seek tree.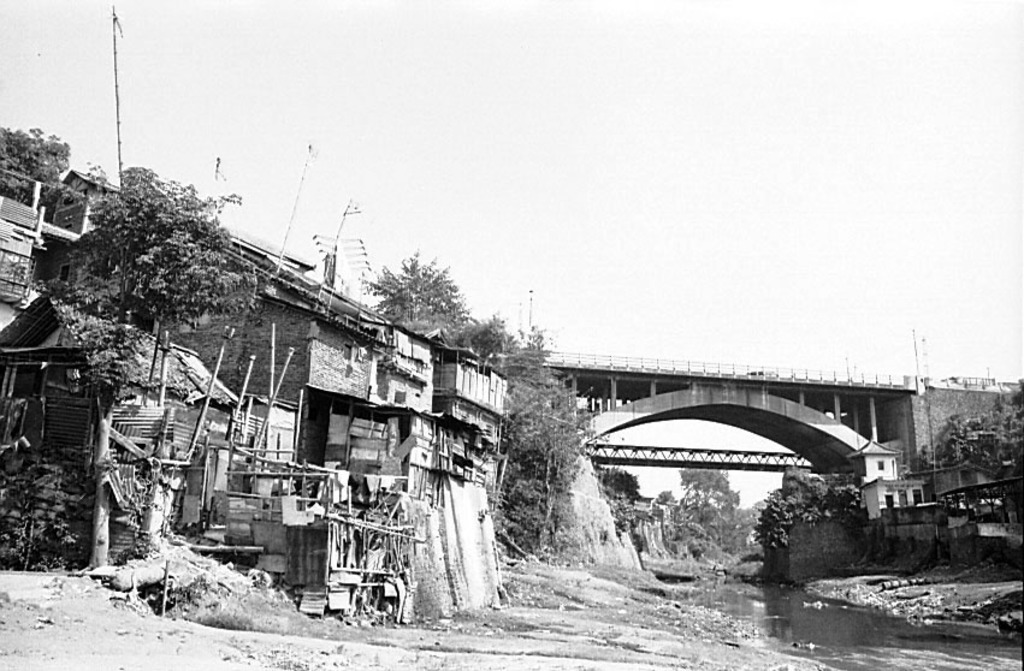
<bbox>753, 474, 864, 548</bbox>.
